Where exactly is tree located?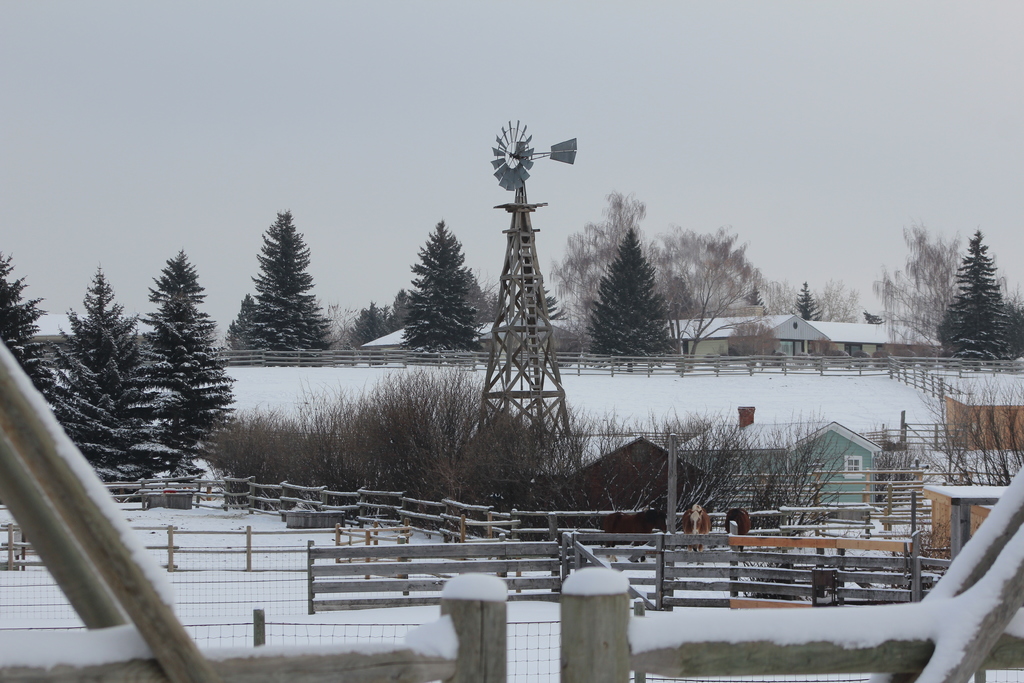
Its bounding box is [586,227,689,372].
